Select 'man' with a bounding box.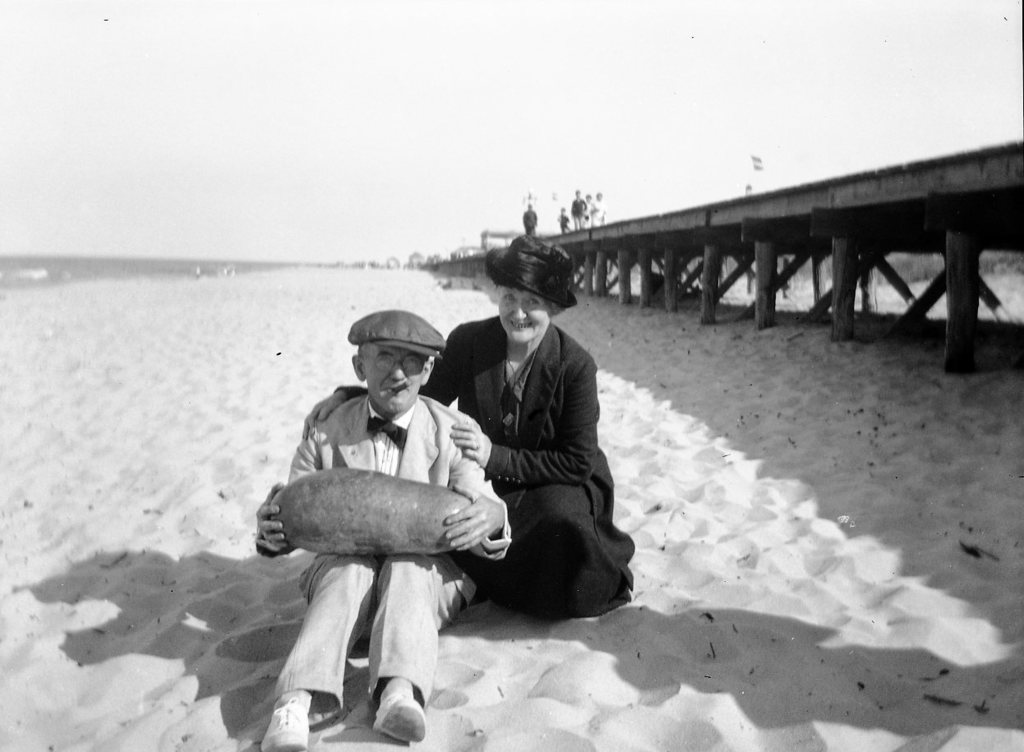
rect(244, 307, 502, 731).
